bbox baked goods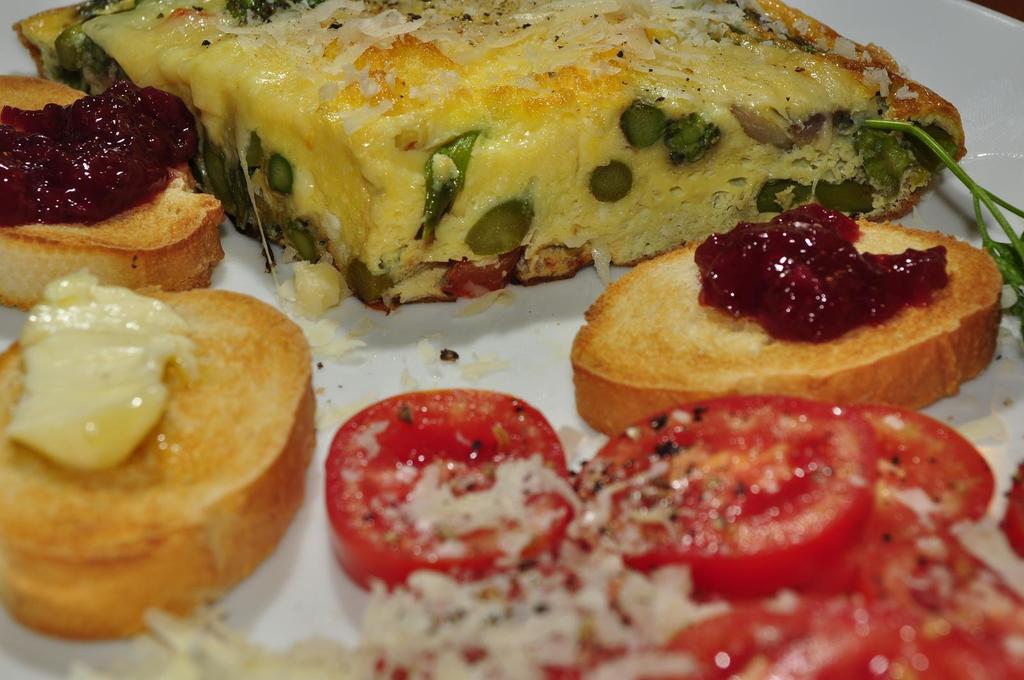
<box>0,70,225,320</box>
